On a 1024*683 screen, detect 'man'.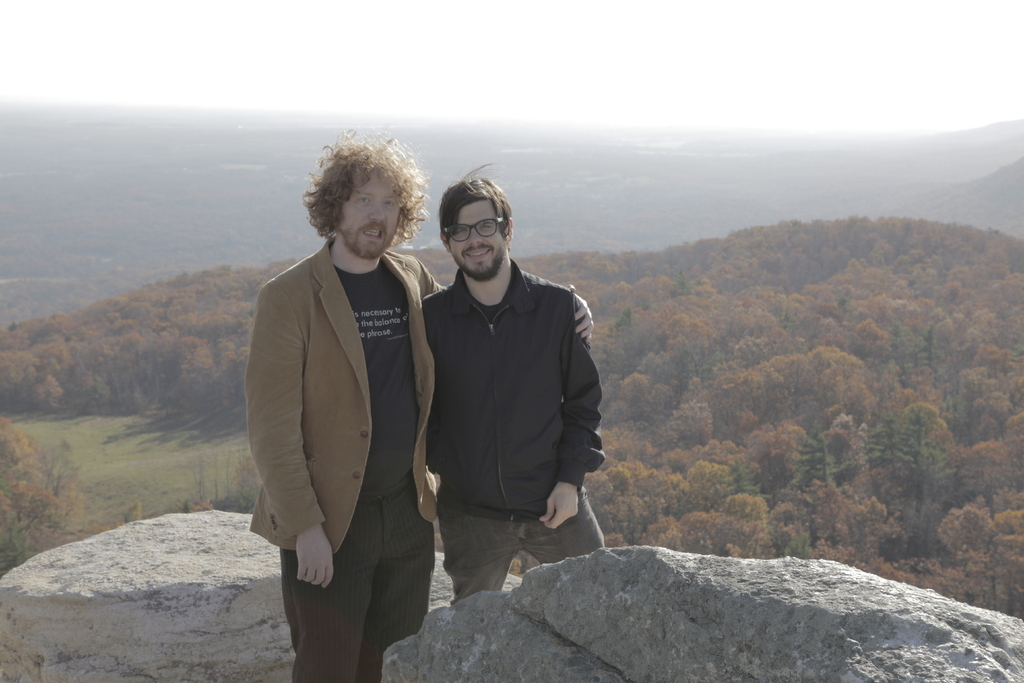
241, 124, 456, 682.
